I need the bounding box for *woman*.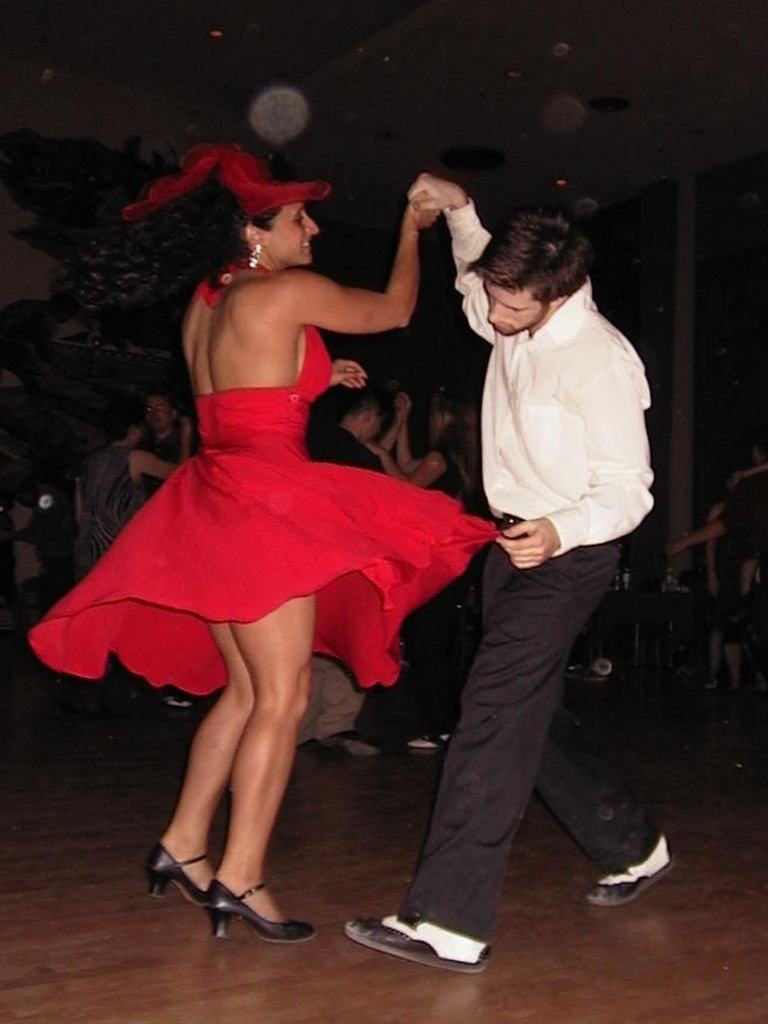
Here it is: (left=76, top=159, right=446, bottom=901).
